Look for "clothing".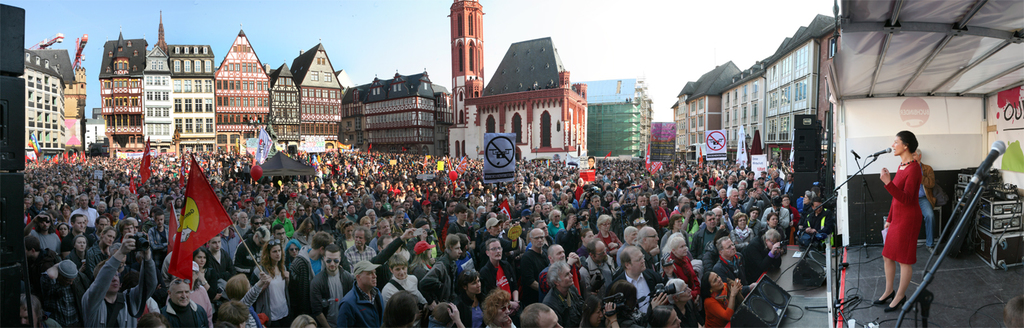
Found: region(339, 282, 384, 327).
